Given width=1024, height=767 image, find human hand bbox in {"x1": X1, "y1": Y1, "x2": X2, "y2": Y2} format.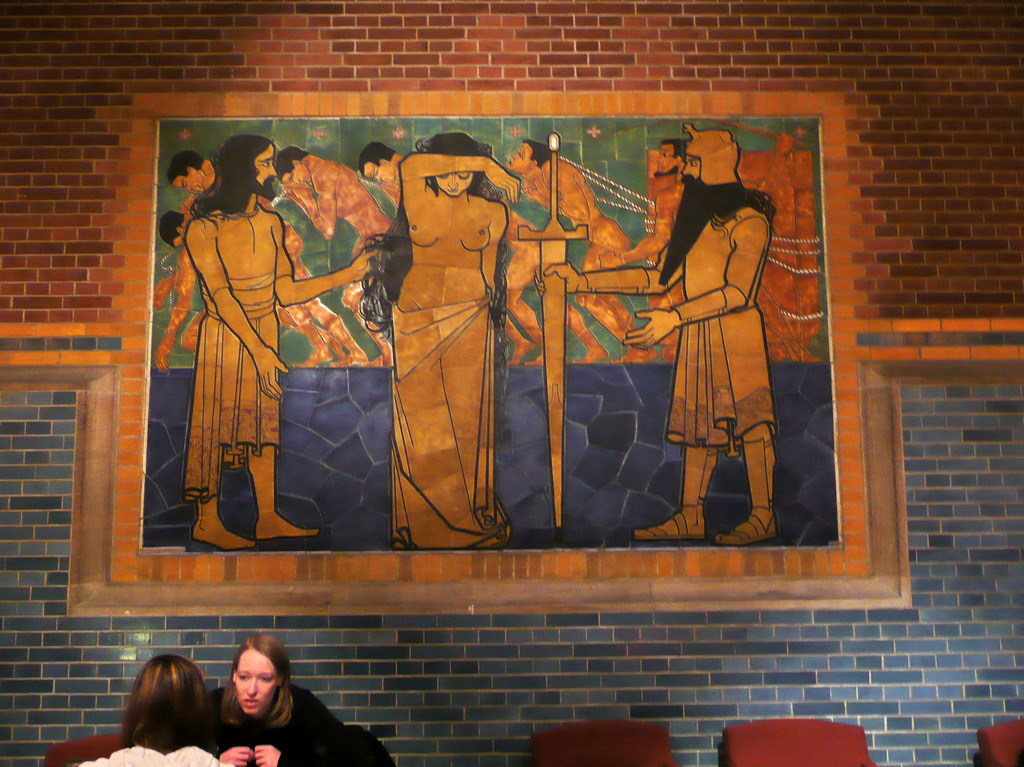
{"x1": 346, "y1": 246, "x2": 377, "y2": 281}.
